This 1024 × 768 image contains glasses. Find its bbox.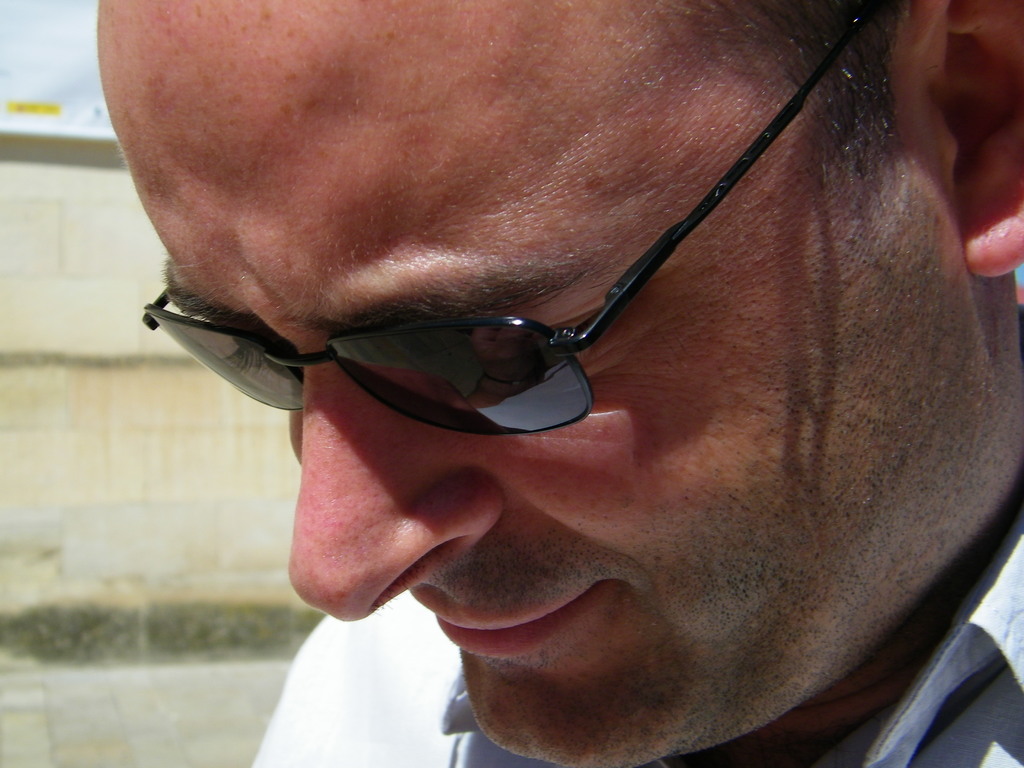
[138,0,882,438].
